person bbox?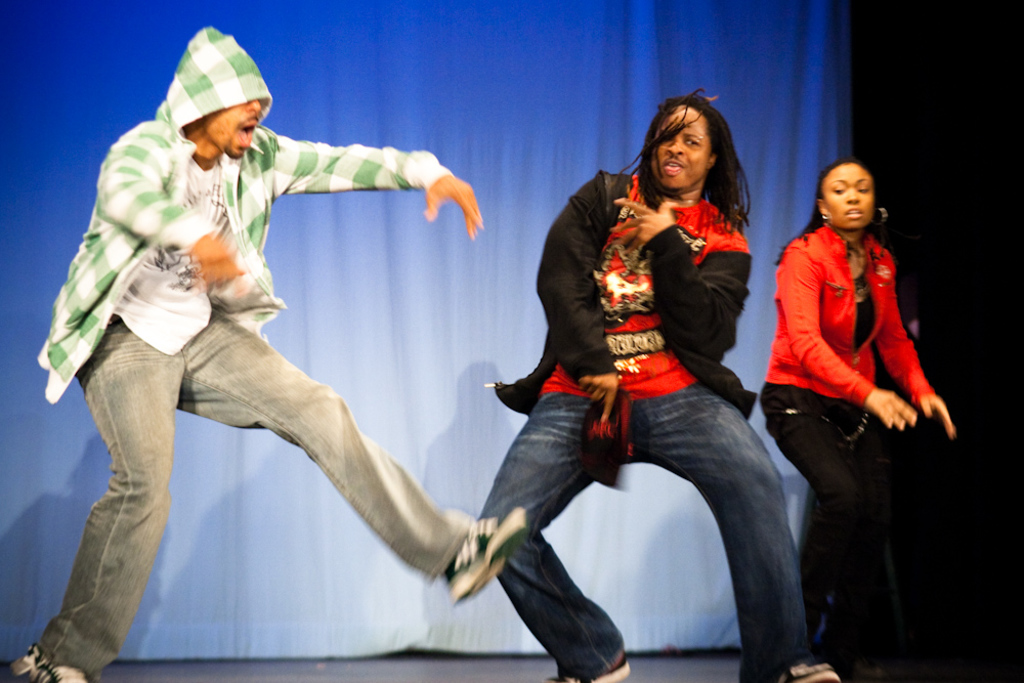
{"left": 475, "top": 91, "right": 841, "bottom": 682}
